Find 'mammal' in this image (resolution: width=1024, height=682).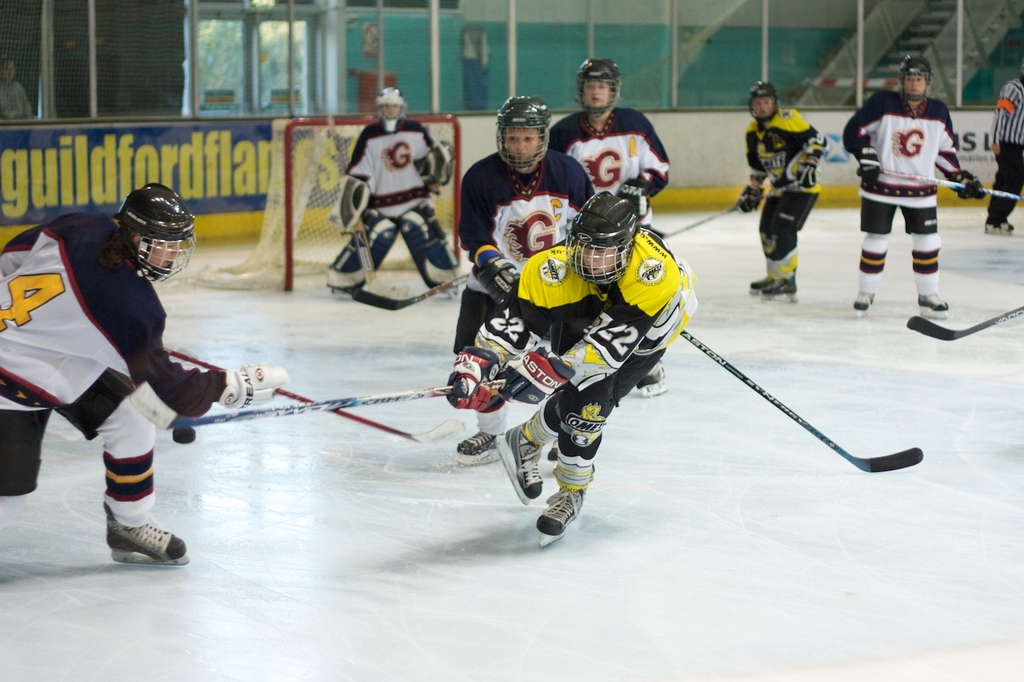
[985,66,1023,225].
